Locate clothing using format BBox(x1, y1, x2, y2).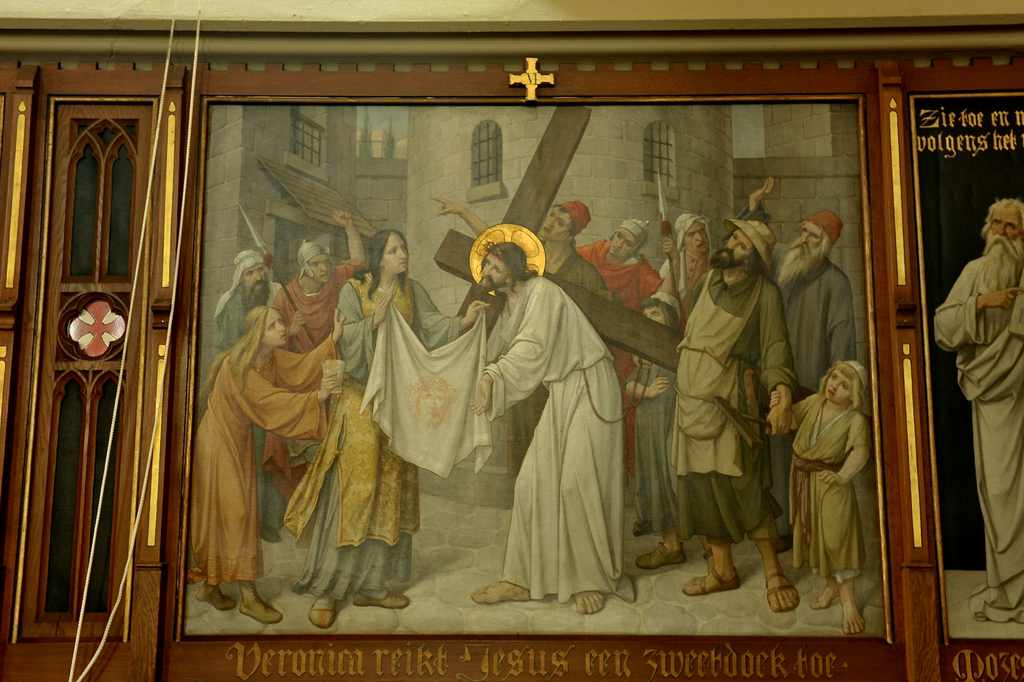
BBox(577, 241, 668, 467).
